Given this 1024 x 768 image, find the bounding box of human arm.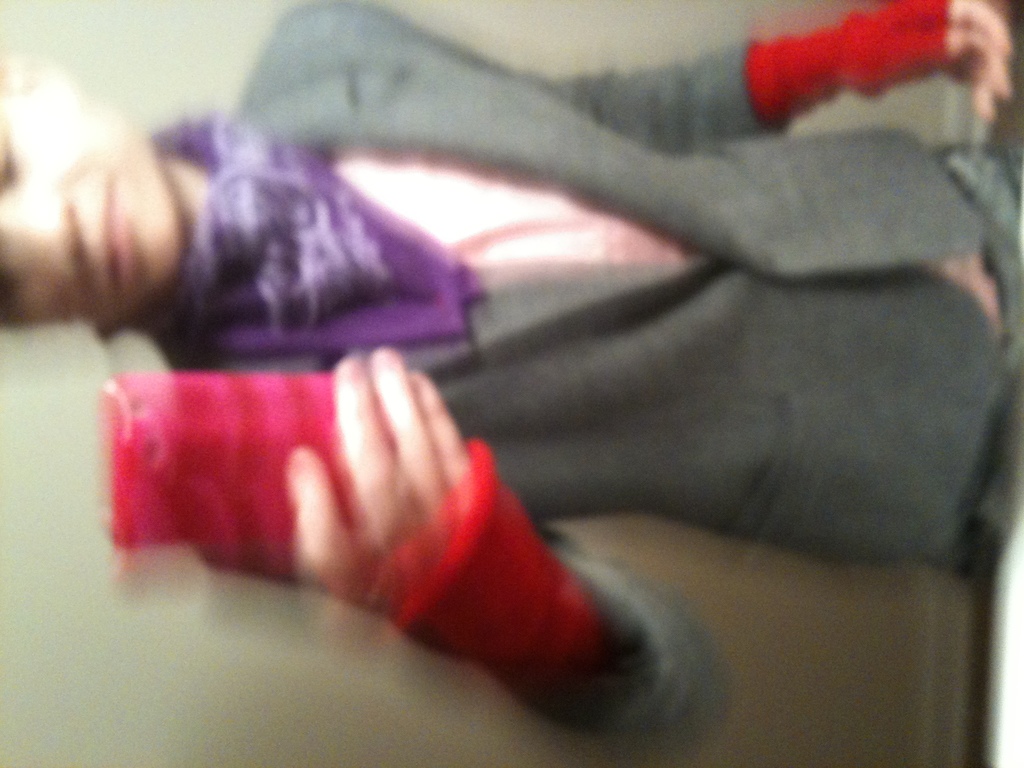
x1=141, y1=333, x2=640, y2=723.
